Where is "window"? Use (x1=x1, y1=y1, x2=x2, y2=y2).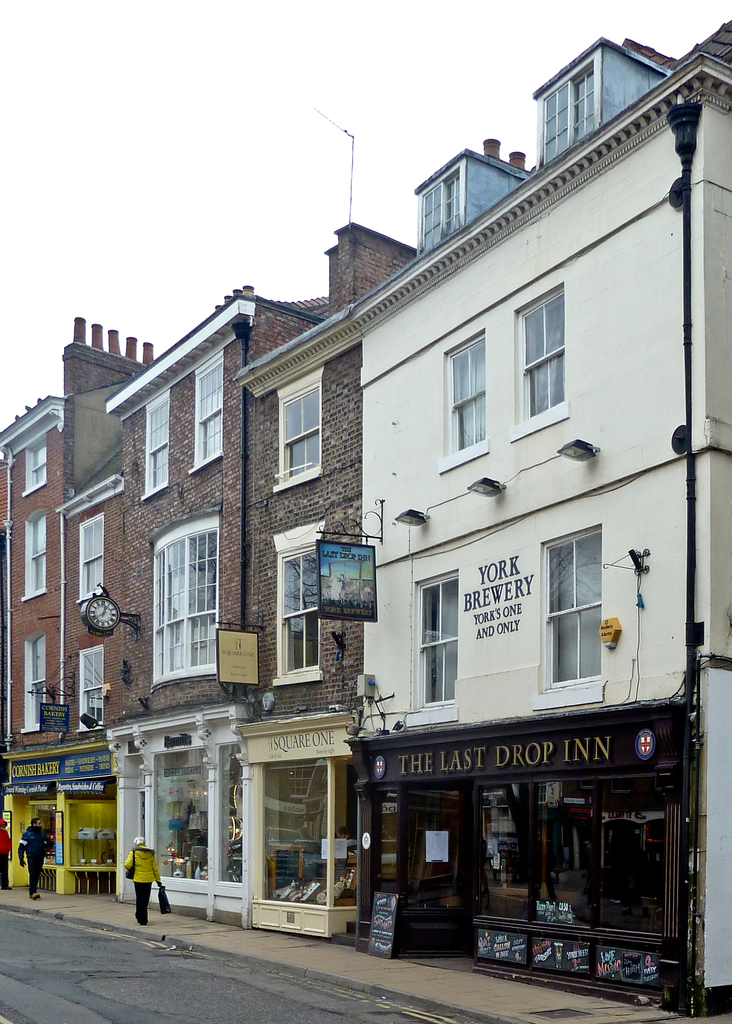
(x1=272, y1=365, x2=329, y2=496).
